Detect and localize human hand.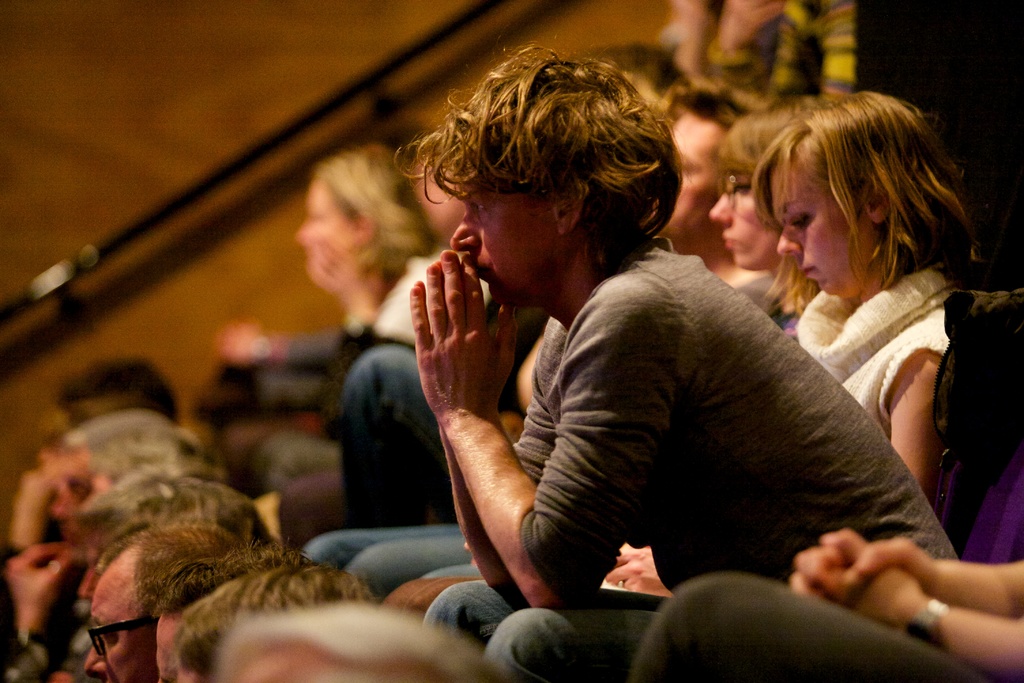
Localized at box(8, 459, 67, 512).
